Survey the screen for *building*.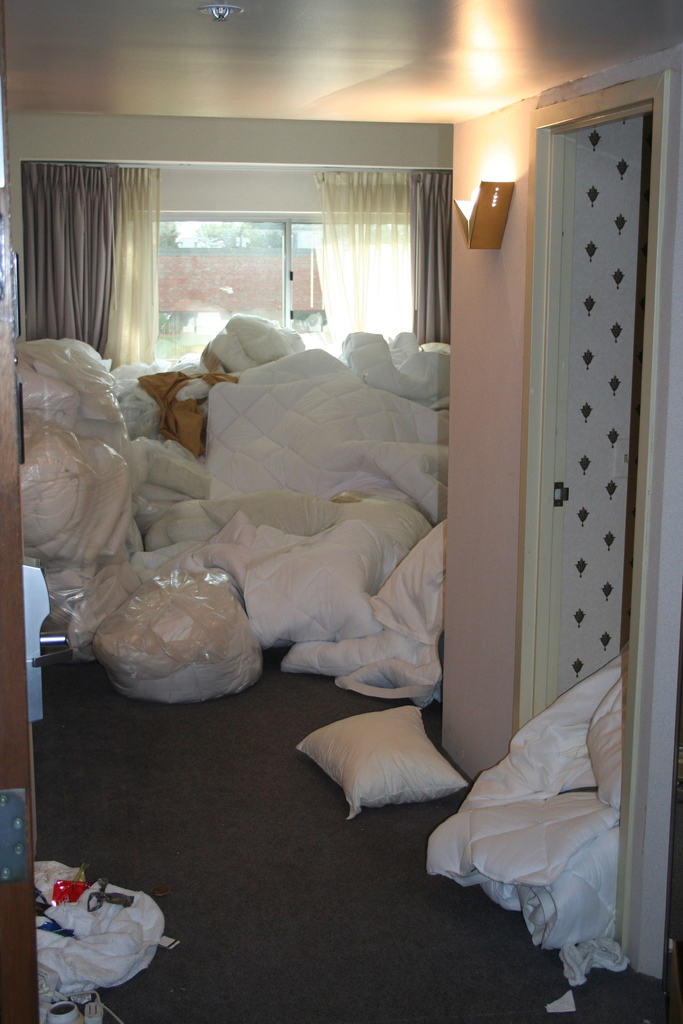
Survey found: region(0, 0, 682, 1023).
